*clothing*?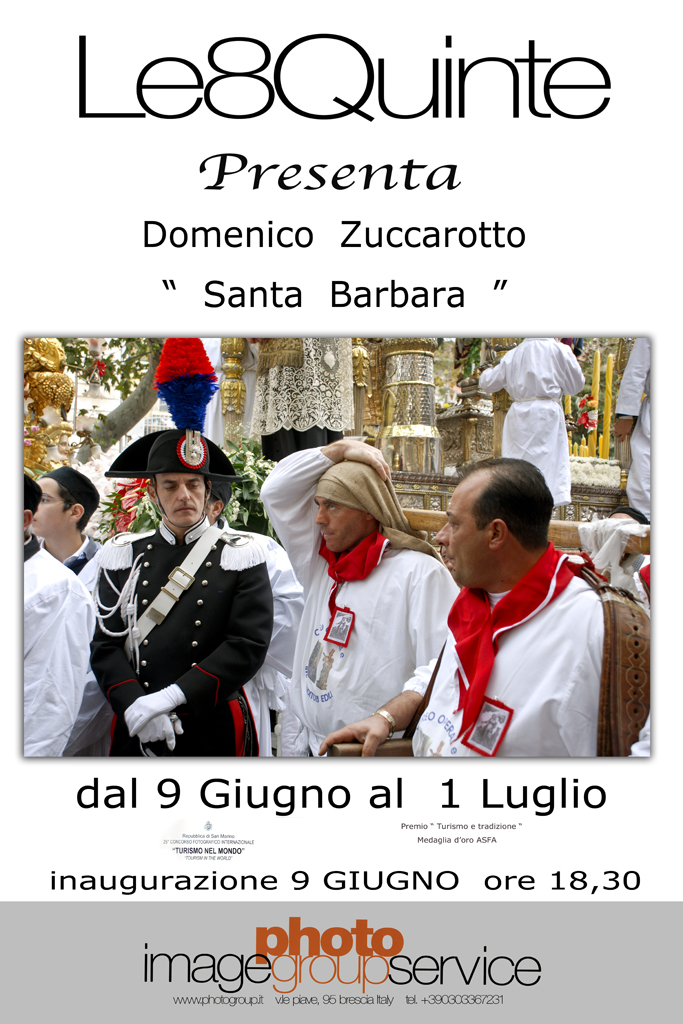
<region>78, 329, 273, 761</region>
